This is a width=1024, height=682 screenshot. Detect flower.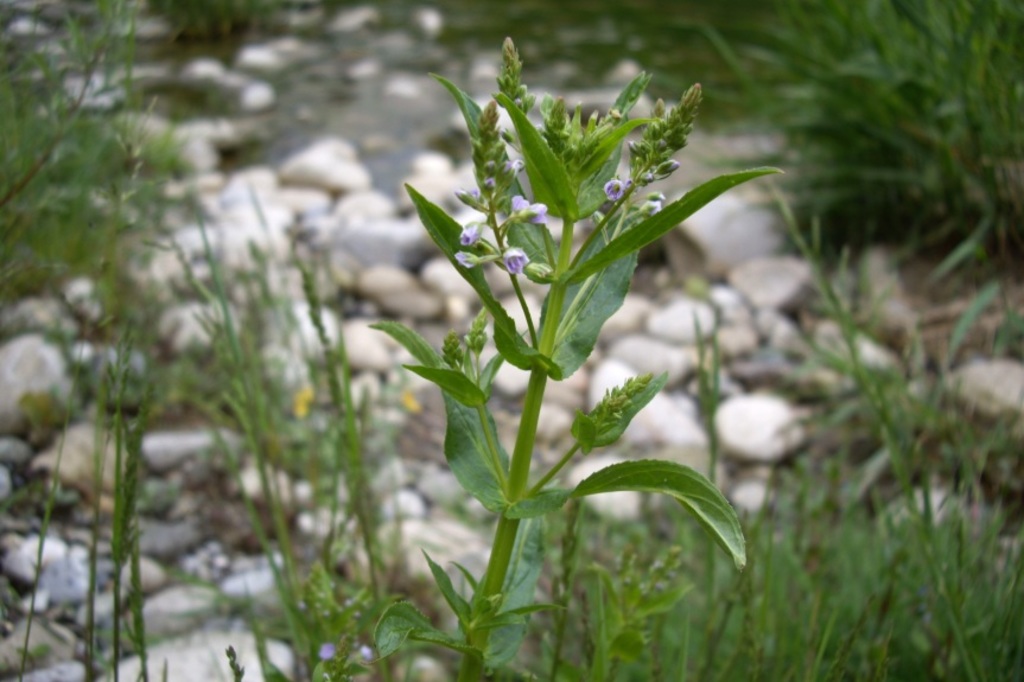
<region>294, 381, 314, 422</region>.
